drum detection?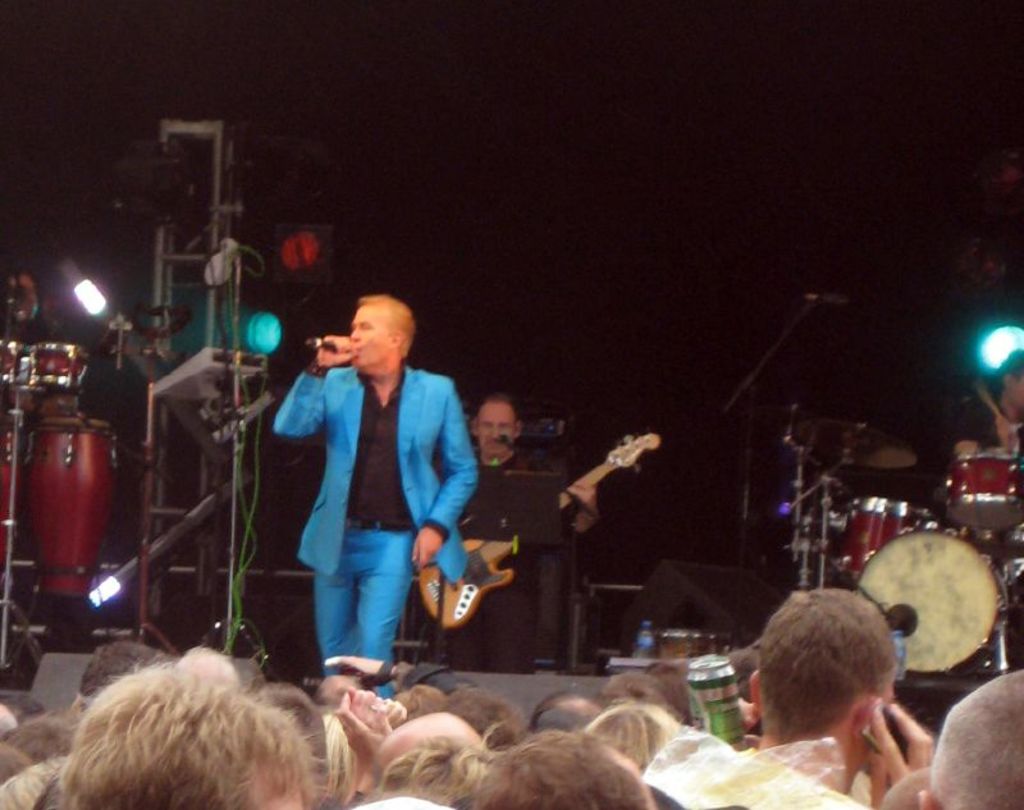
bbox=(0, 420, 23, 572)
